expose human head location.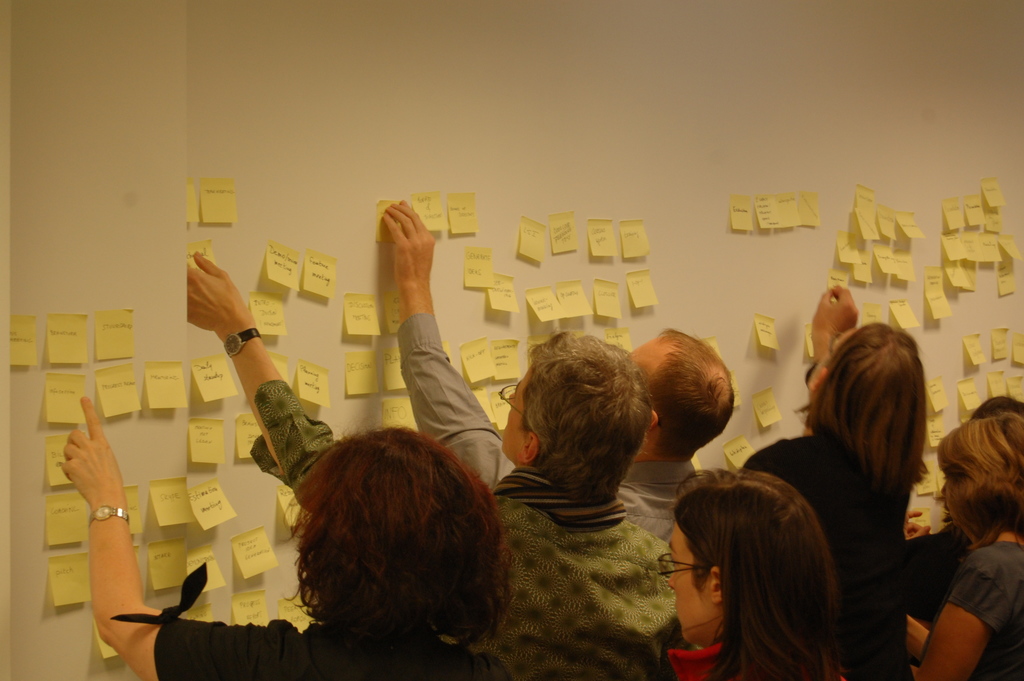
Exposed at [left=502, top=329, right=650, bottom=498].
